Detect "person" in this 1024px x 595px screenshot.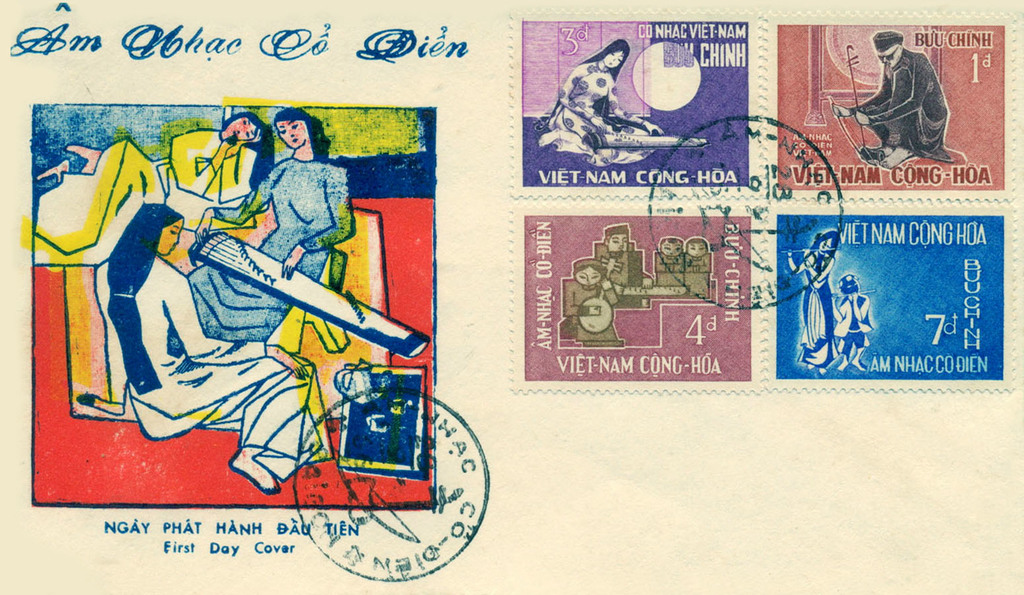
Detection: bbox=[173, 103, 362, 360].
